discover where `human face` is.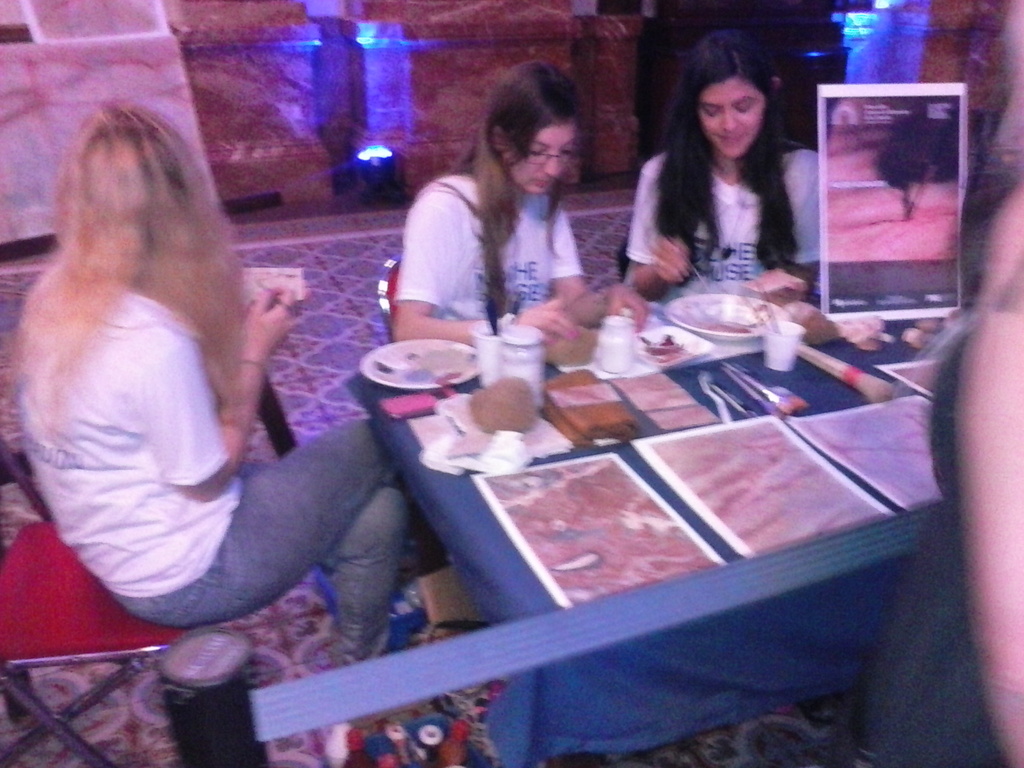
Discovered at 508,117,578,202.
